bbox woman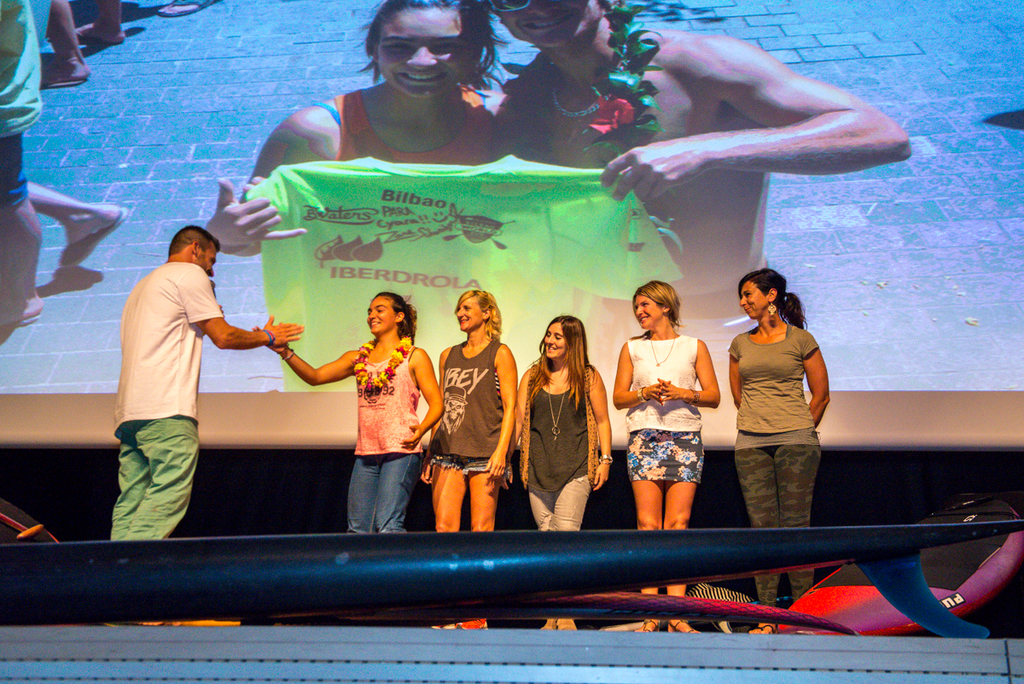
<bbox>207, 0, 547, 255</bbox>
